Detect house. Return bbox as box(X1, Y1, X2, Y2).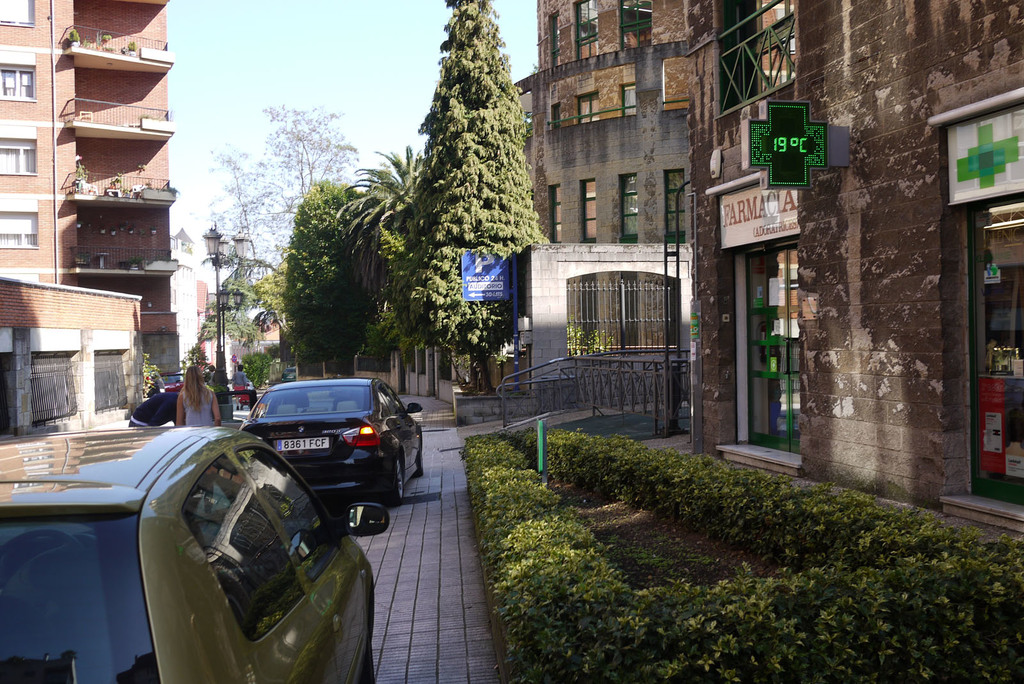
box(2, 279, 140, 434).
